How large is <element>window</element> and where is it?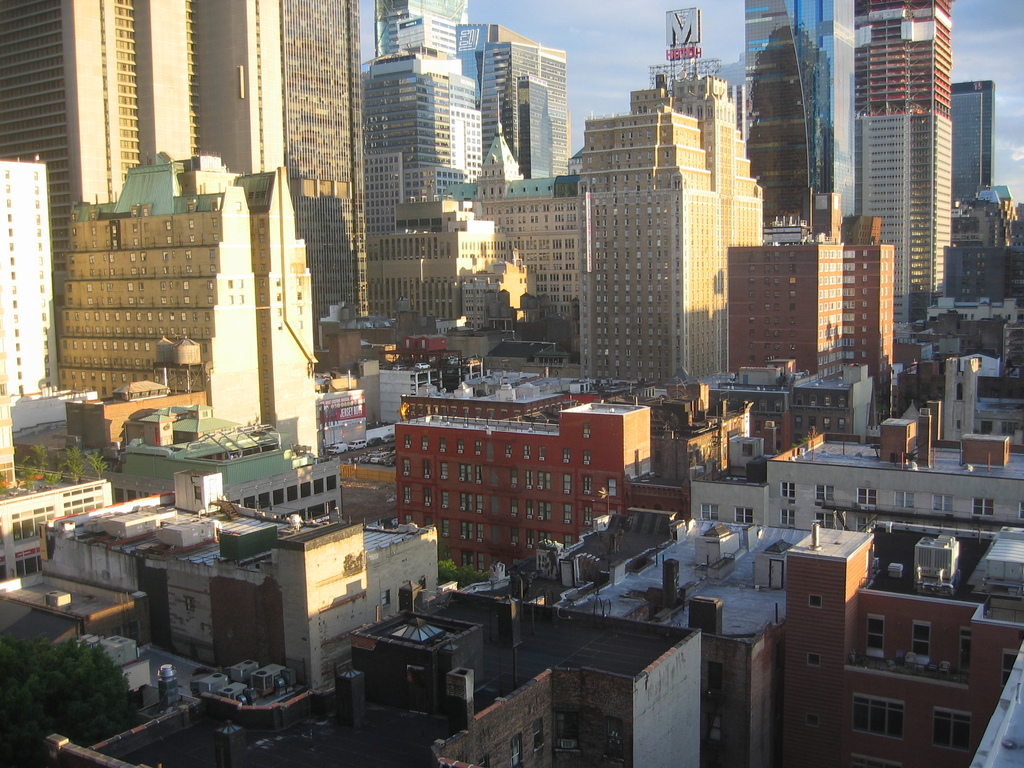
Bounding box: region(454, 440, 465, 453).
